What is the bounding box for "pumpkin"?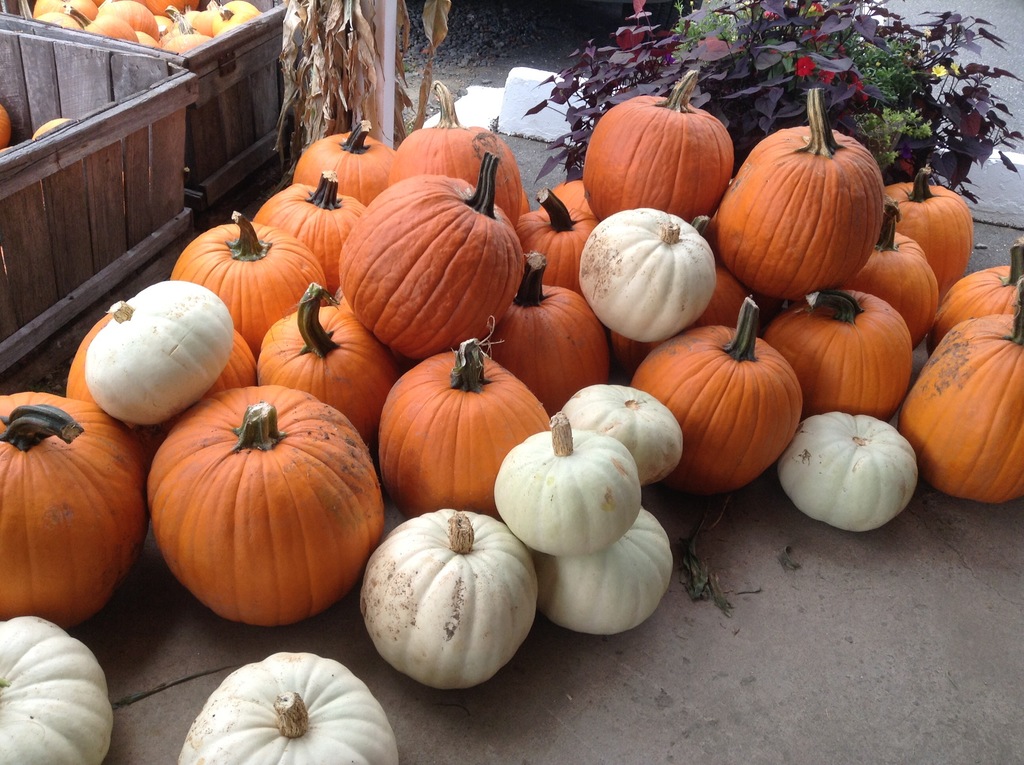
left=79, top=278, right=234, bottom=427.
